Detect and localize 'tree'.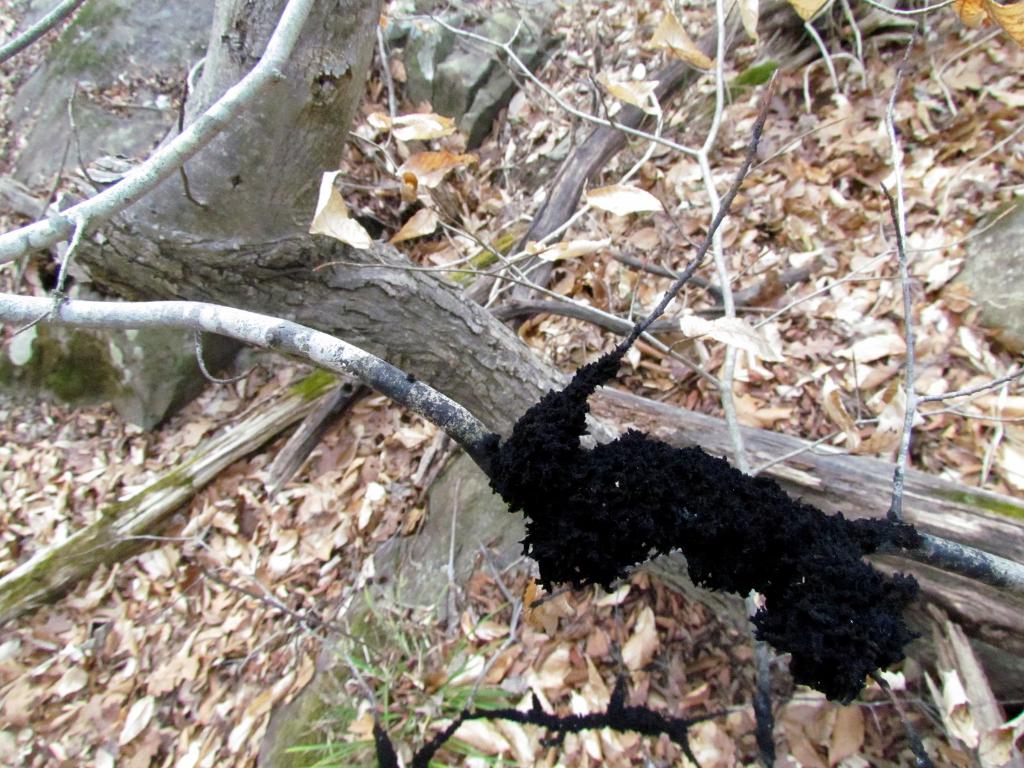
Localized at [left=0, top=0, right=1023, bottom=767].
